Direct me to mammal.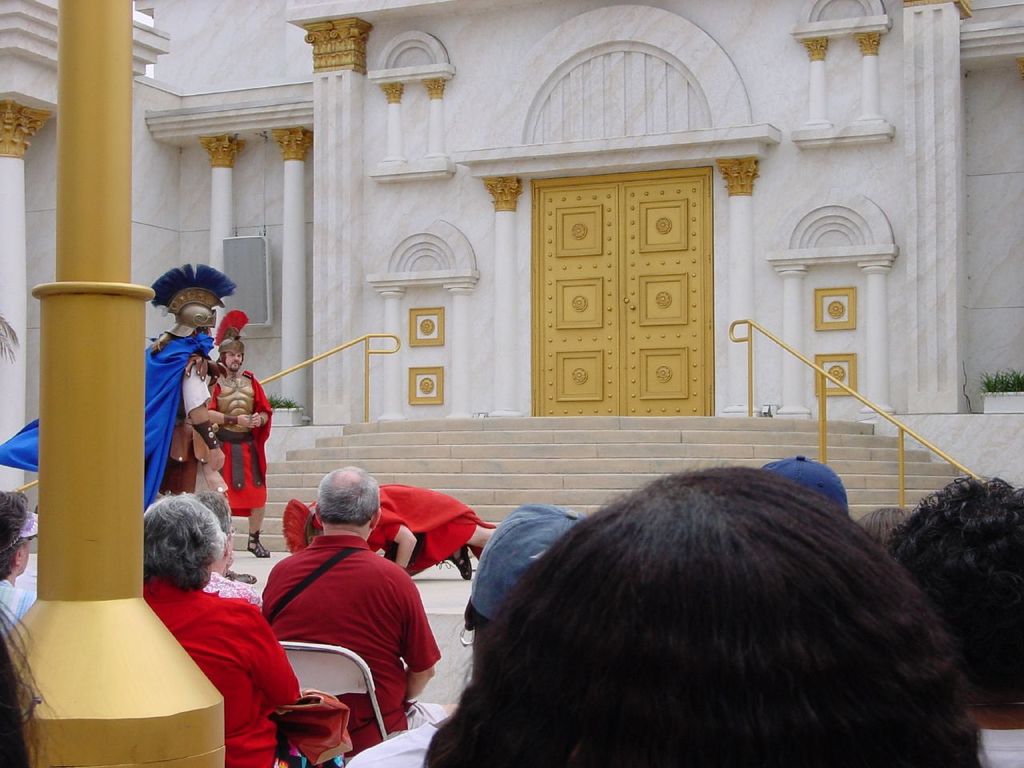
Direction: (left=857, top=504, right=923, bottom=560).
